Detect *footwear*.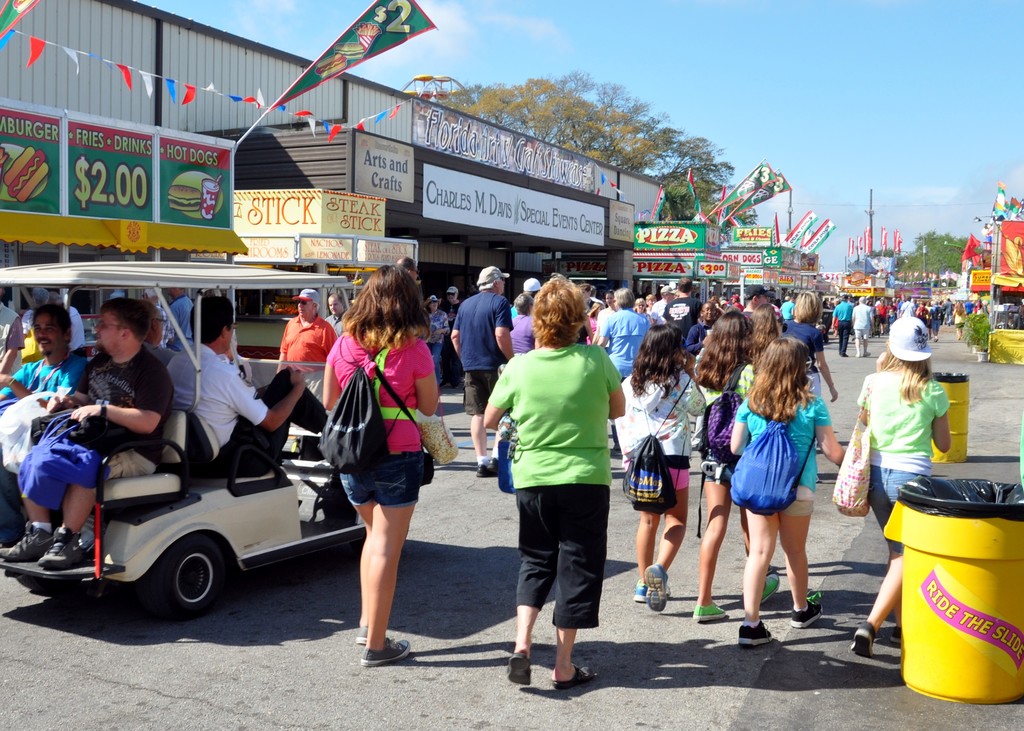
Detected at (738, 623, 771, 647).
